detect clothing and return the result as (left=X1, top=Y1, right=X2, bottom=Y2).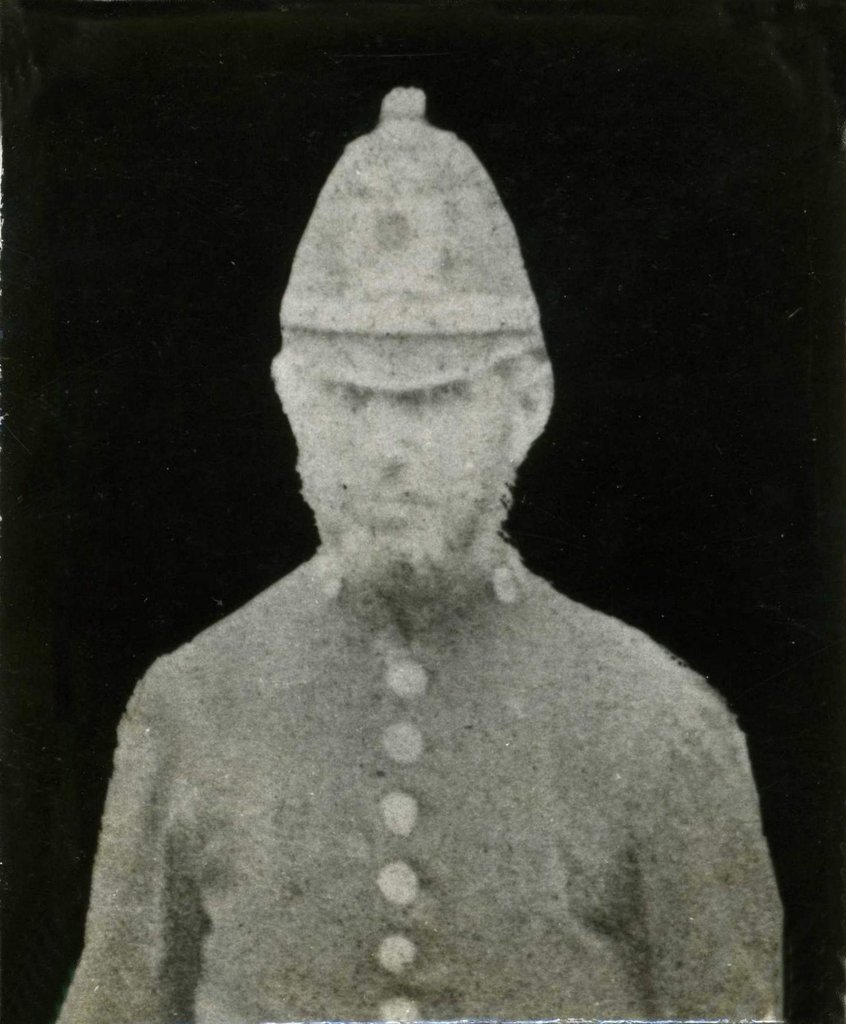
(left=59, top=521, right=799, bottom=1020).
